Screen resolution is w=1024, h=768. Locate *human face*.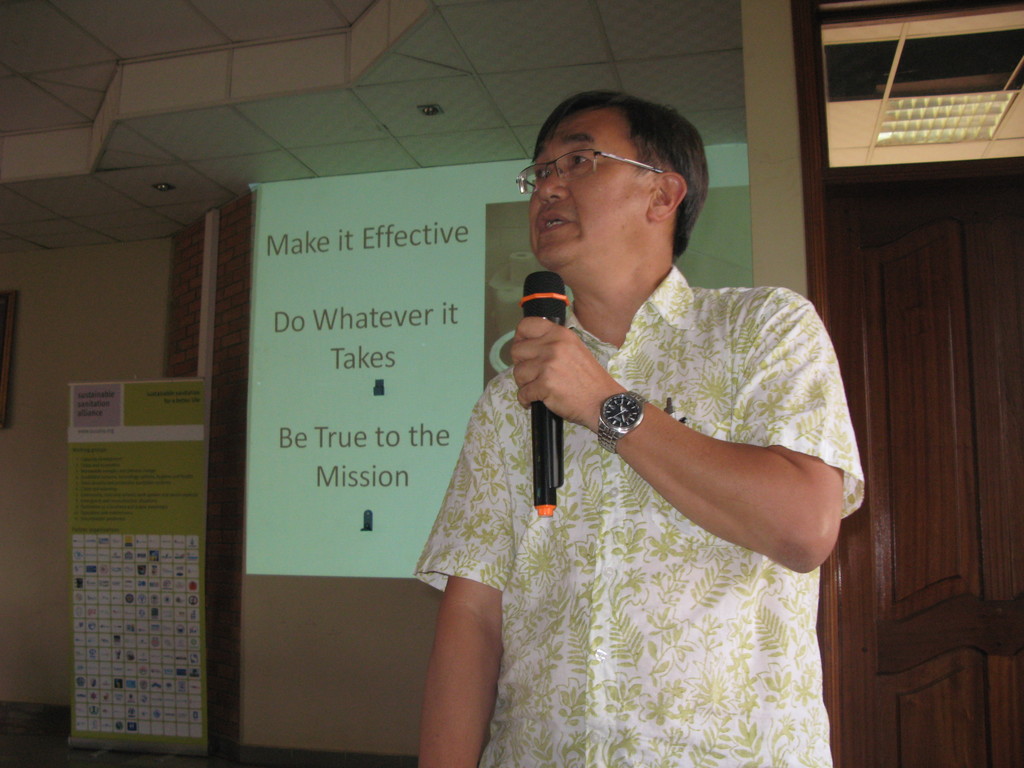
522 111 645 262.
